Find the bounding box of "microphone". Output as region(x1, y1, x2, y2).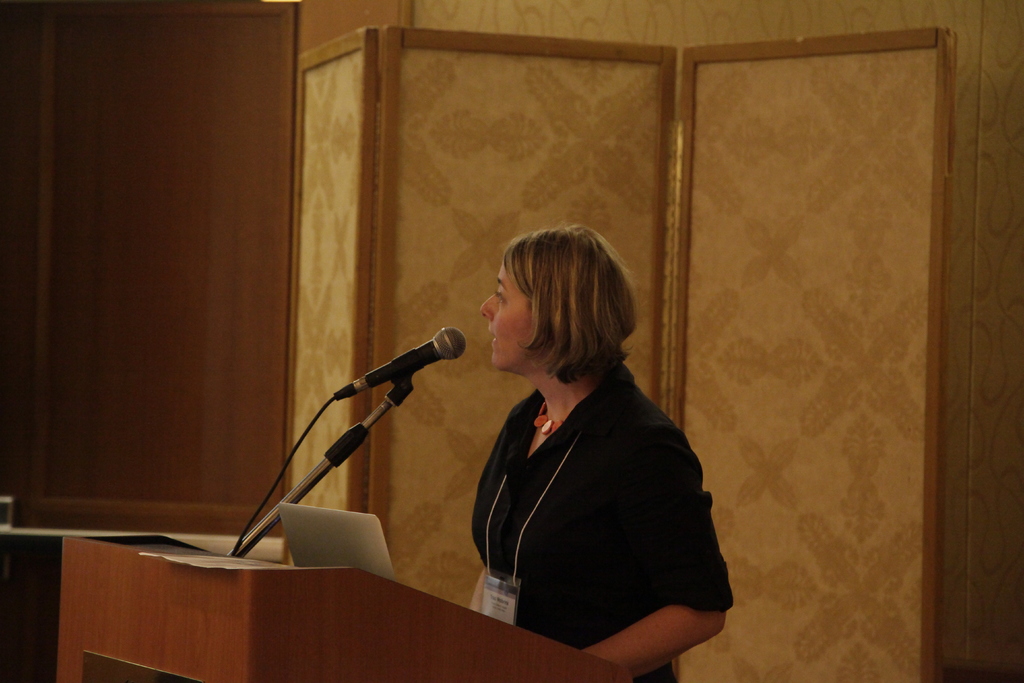
region(309, 328, 462, 452).
